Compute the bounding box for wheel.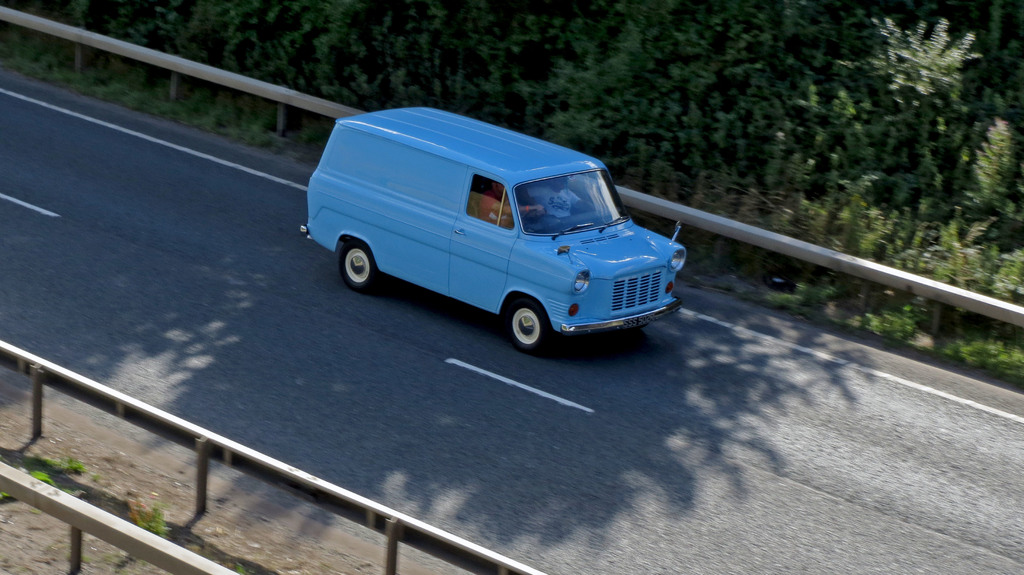
<region>490, 286, 556, 344</region>.
